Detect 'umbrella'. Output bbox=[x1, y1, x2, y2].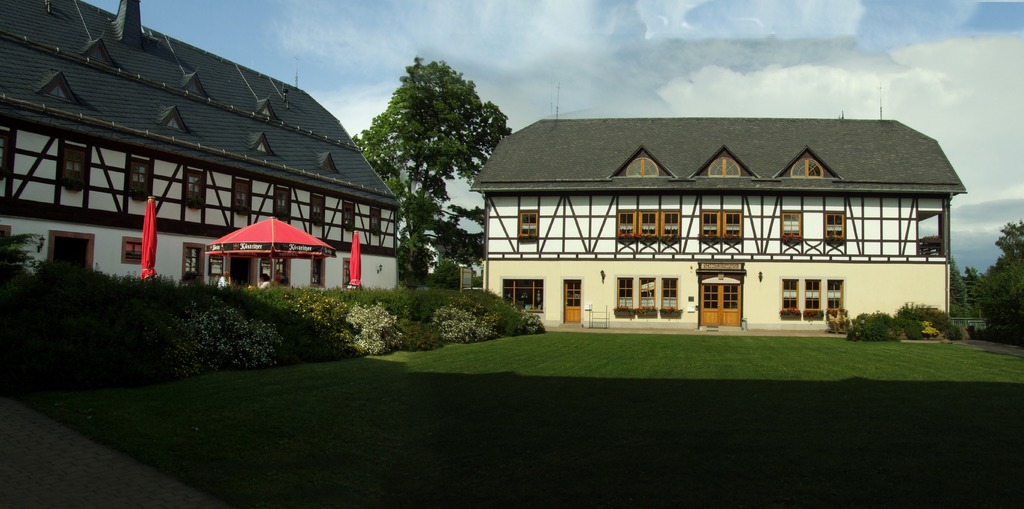
bbox=[203, 215, 330, 285].
